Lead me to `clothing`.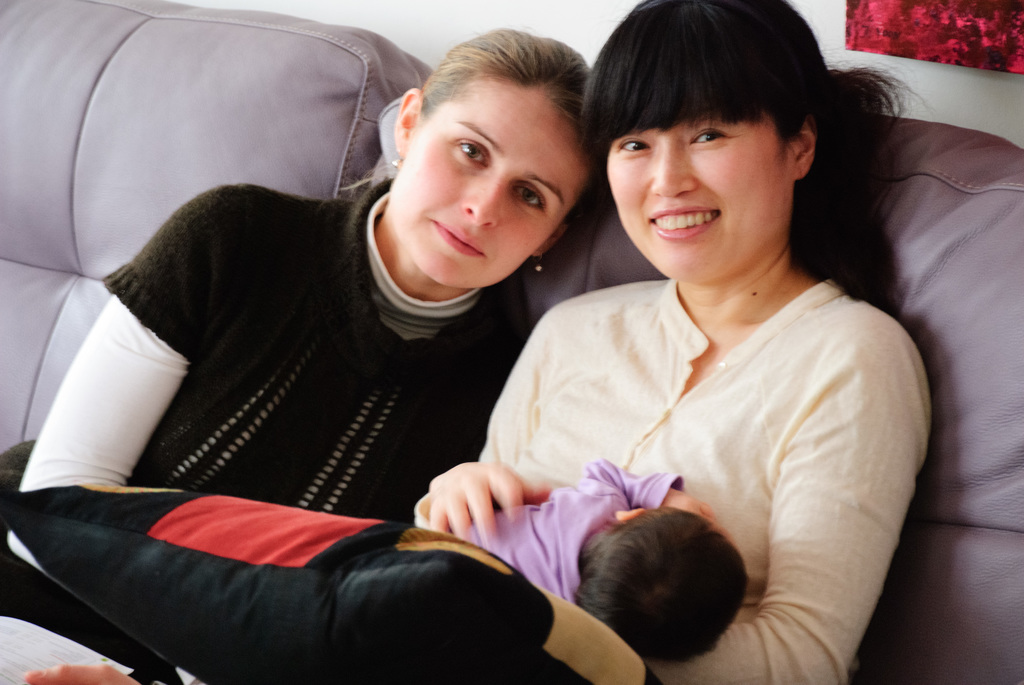
Lead to [0, 179, 531, 684].
